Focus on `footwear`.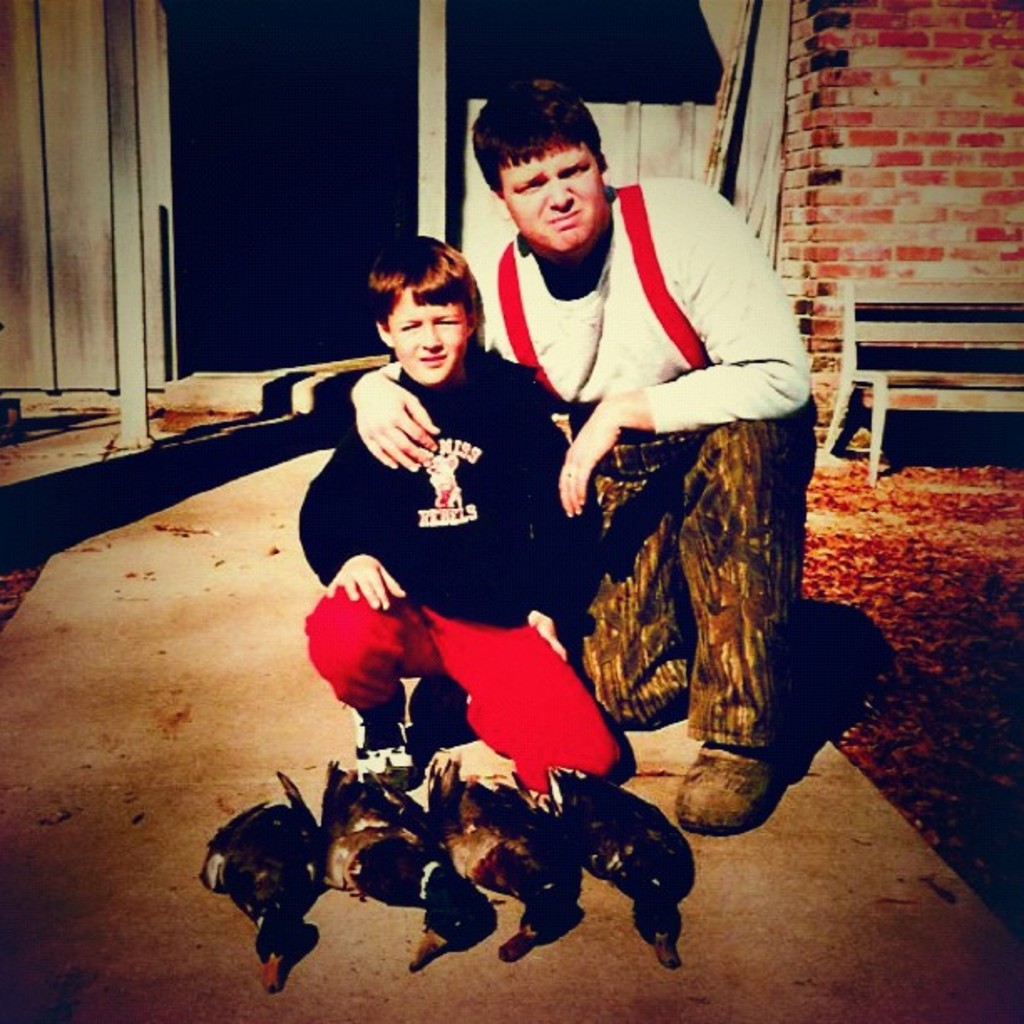
Focused at select_region(351, 704, 418, 786).
